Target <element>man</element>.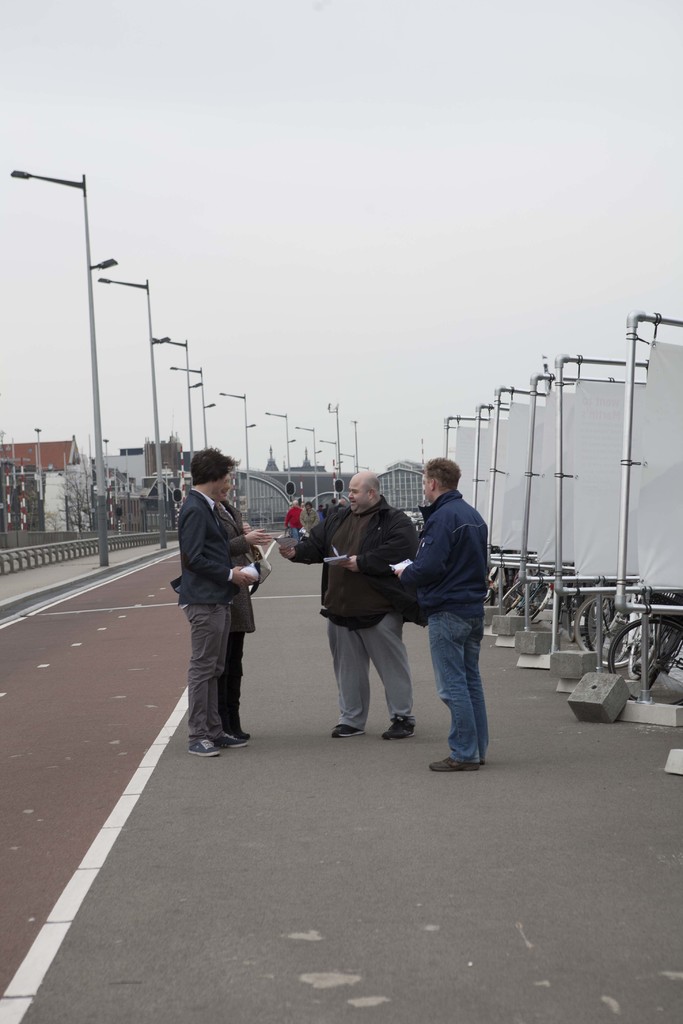
Target region: left=287, top=497, right=304, bottom=543.
